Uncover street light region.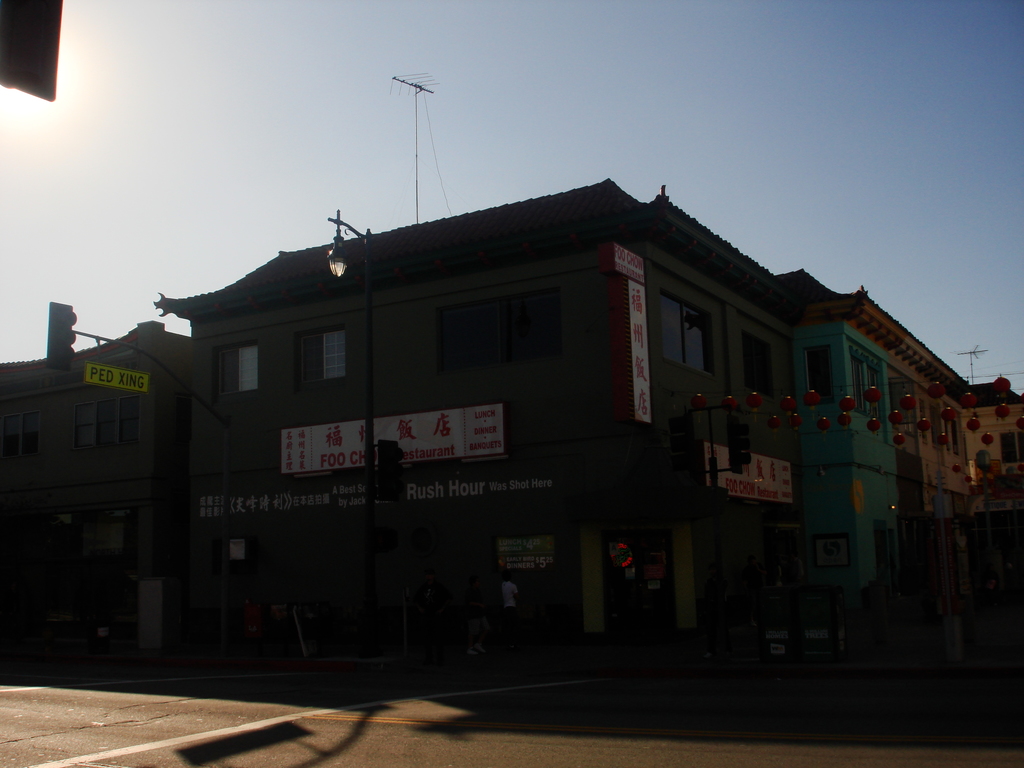
Uncovered: locate(325, 205, 385, 499).
